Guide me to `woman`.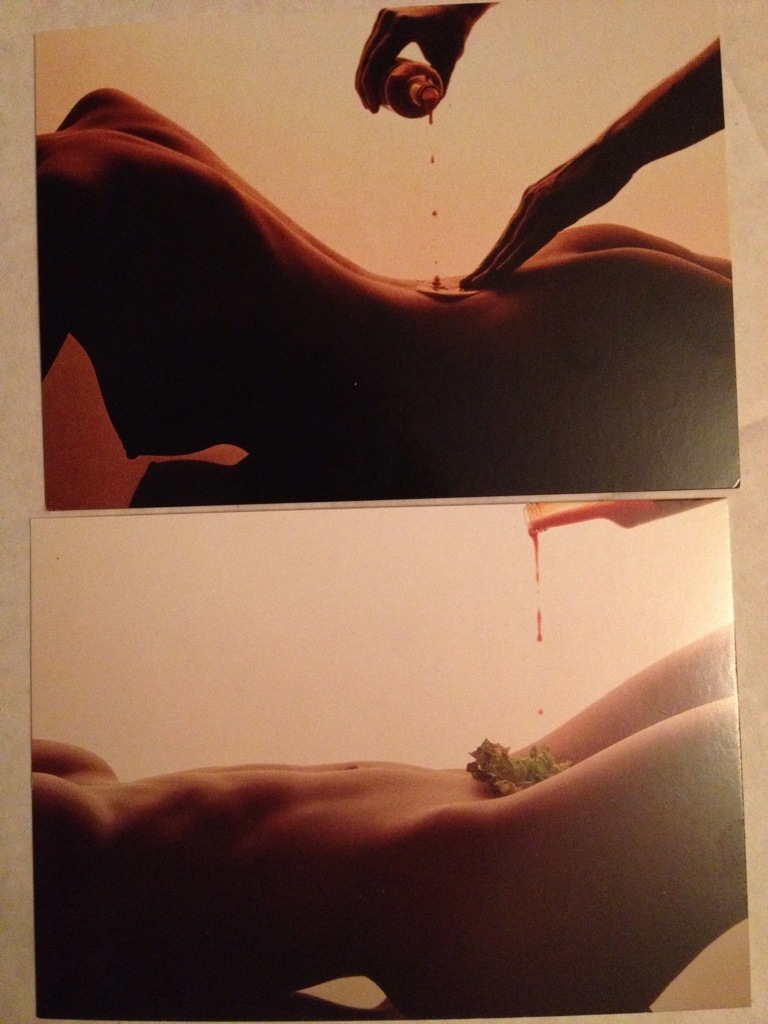
Guidance: bbox(36, 85, 732, 495).
